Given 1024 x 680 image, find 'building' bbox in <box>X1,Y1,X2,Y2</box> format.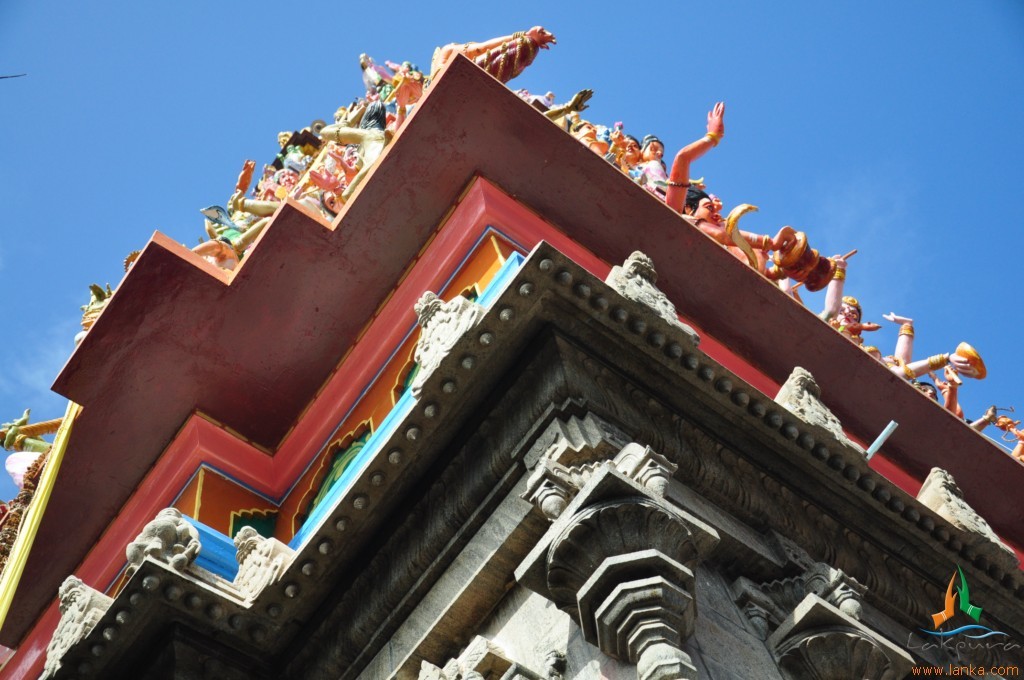
<box>0,27,1023,679</box>.
